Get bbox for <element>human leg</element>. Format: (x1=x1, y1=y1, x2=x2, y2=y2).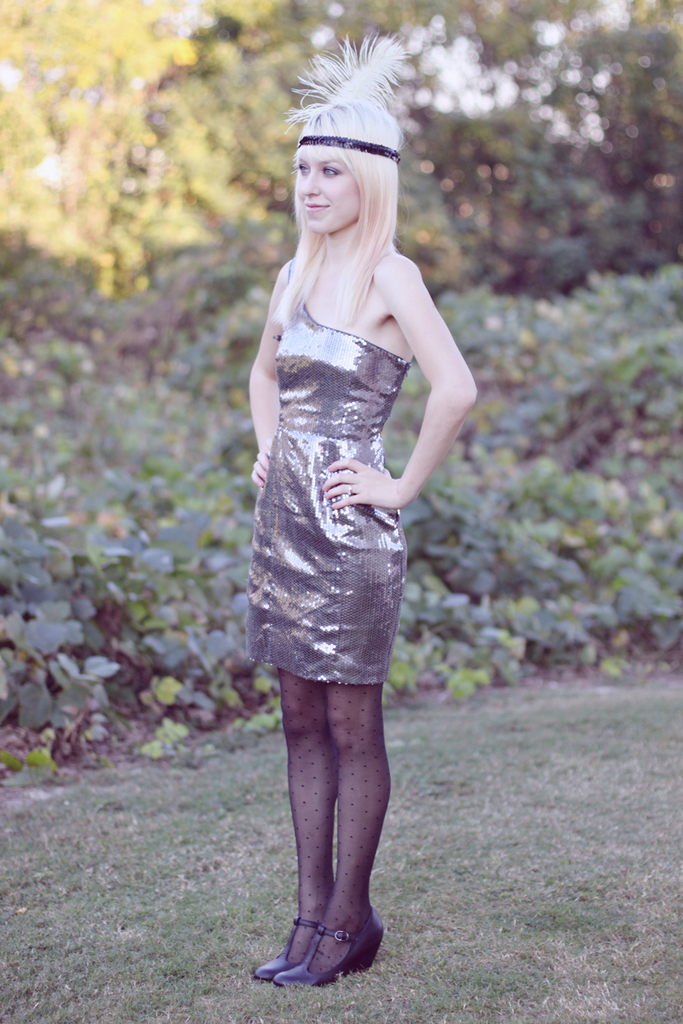
(x1=254, y1=625, x2=405, y2=992).
